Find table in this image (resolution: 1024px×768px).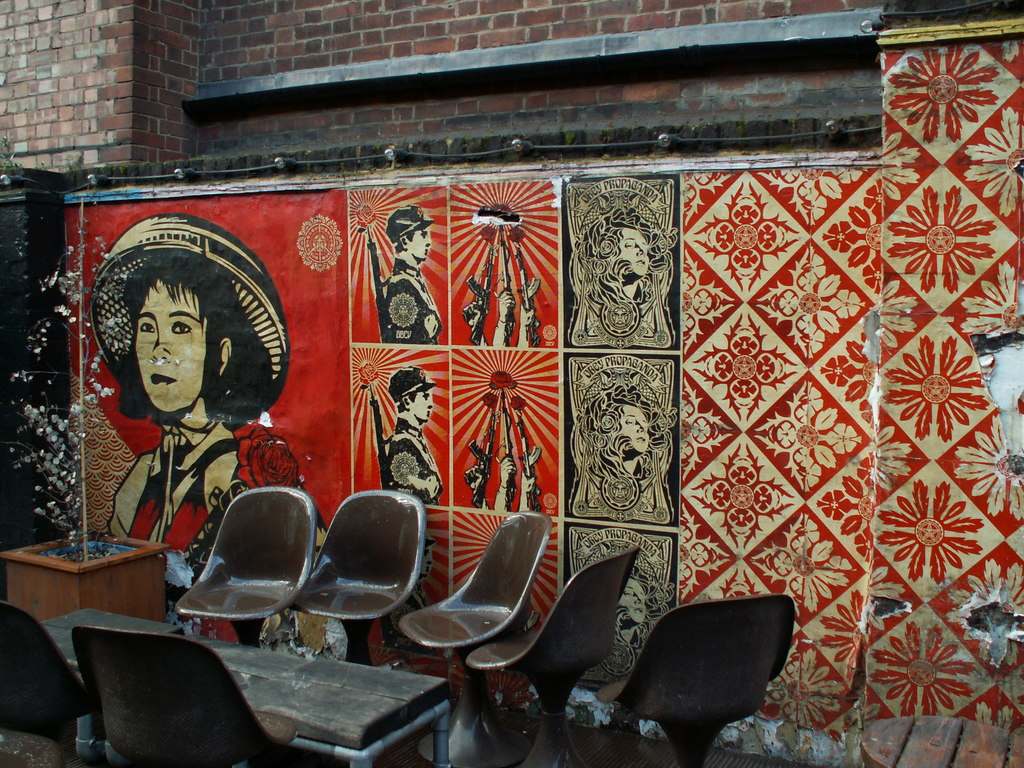
(860, 716, 1023, 767).
